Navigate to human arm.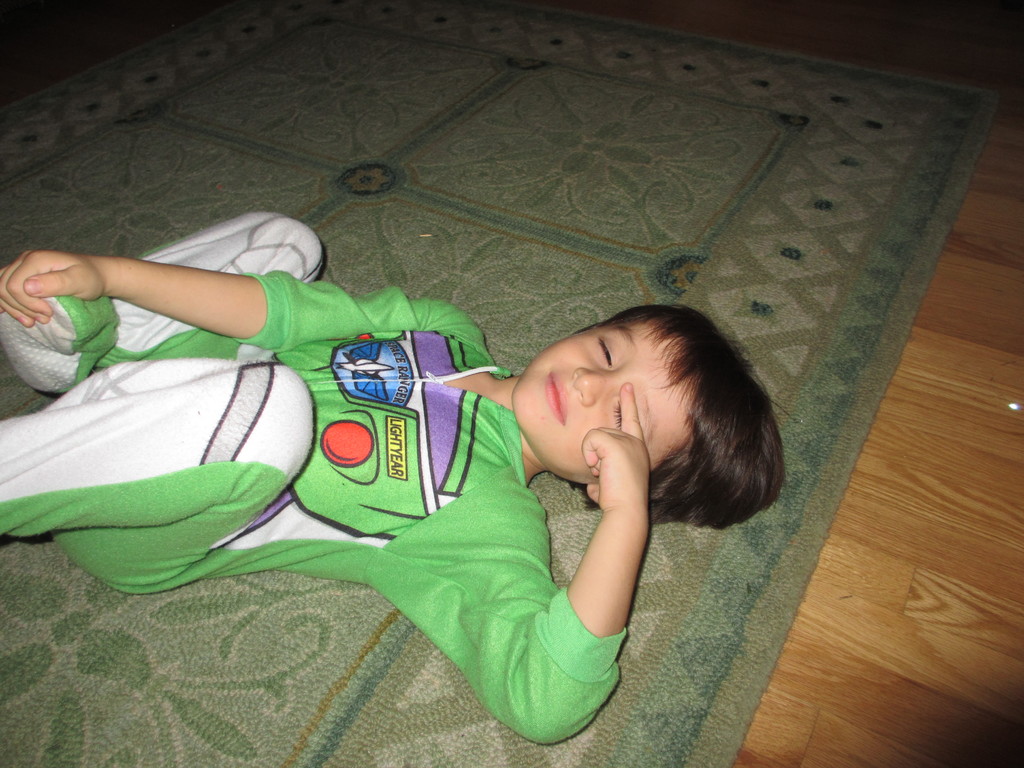
Navigation target: box(515, 432, 676, 673).
